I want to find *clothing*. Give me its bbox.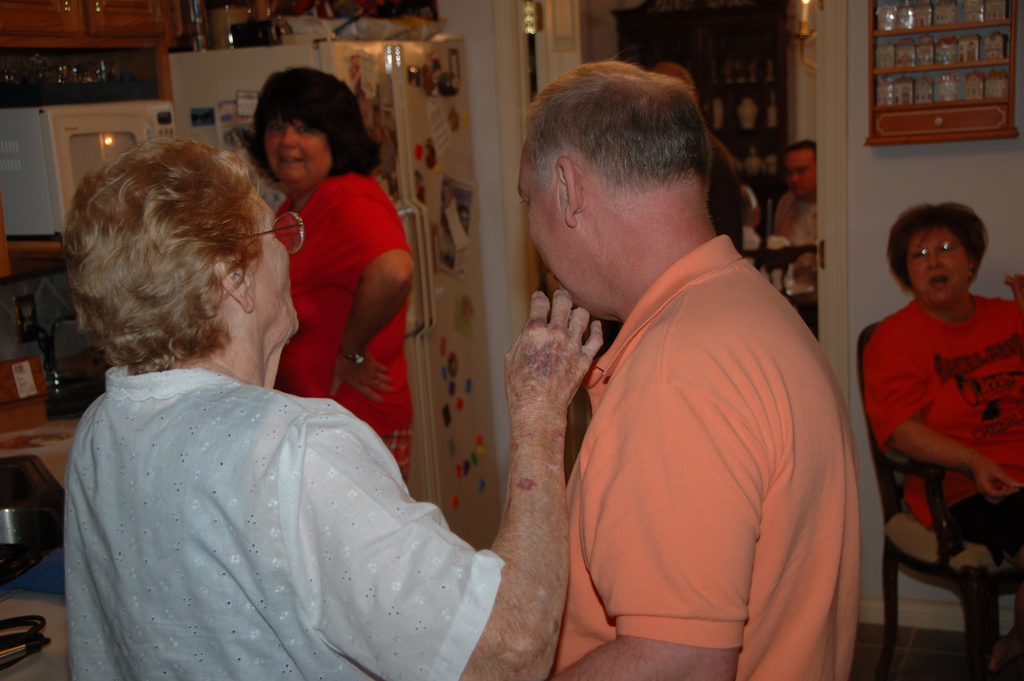
(553,234,864,680).
